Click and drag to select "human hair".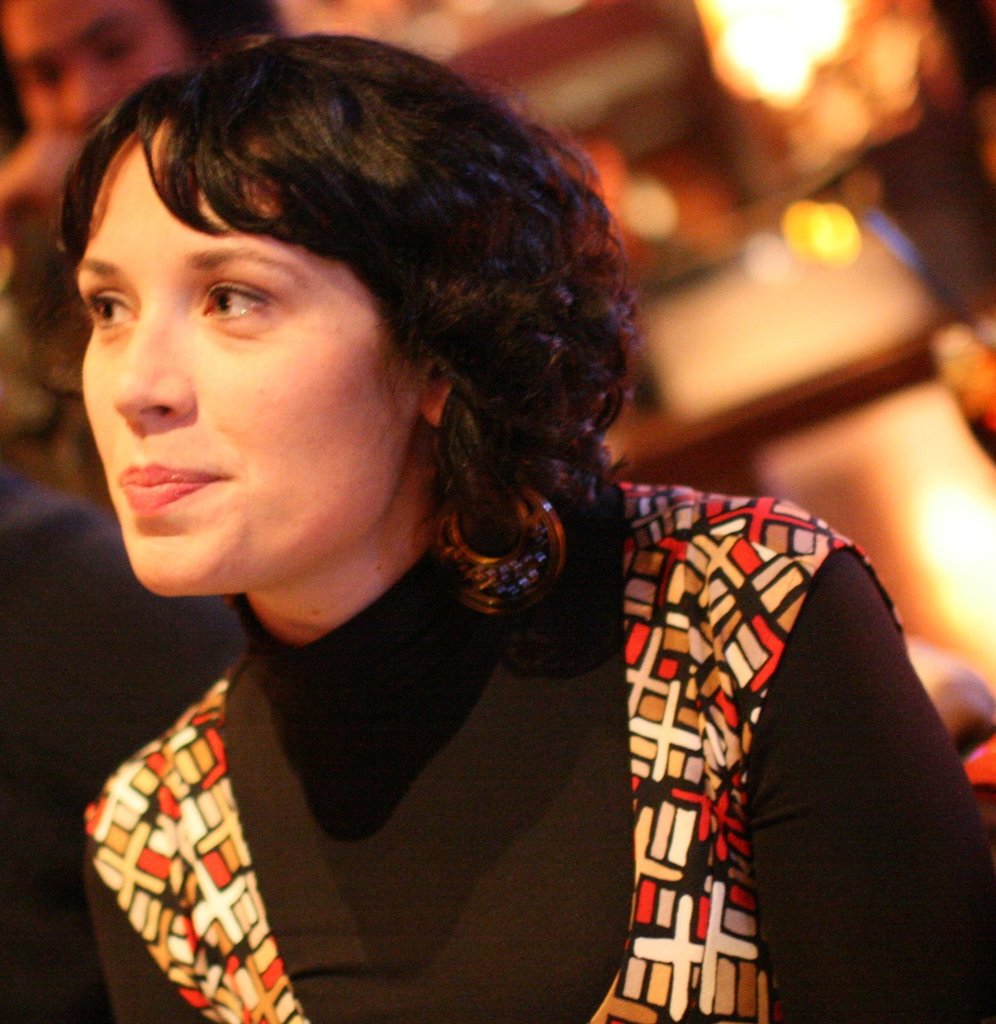
Selection: l=13, t=28, r=648, b=534.
